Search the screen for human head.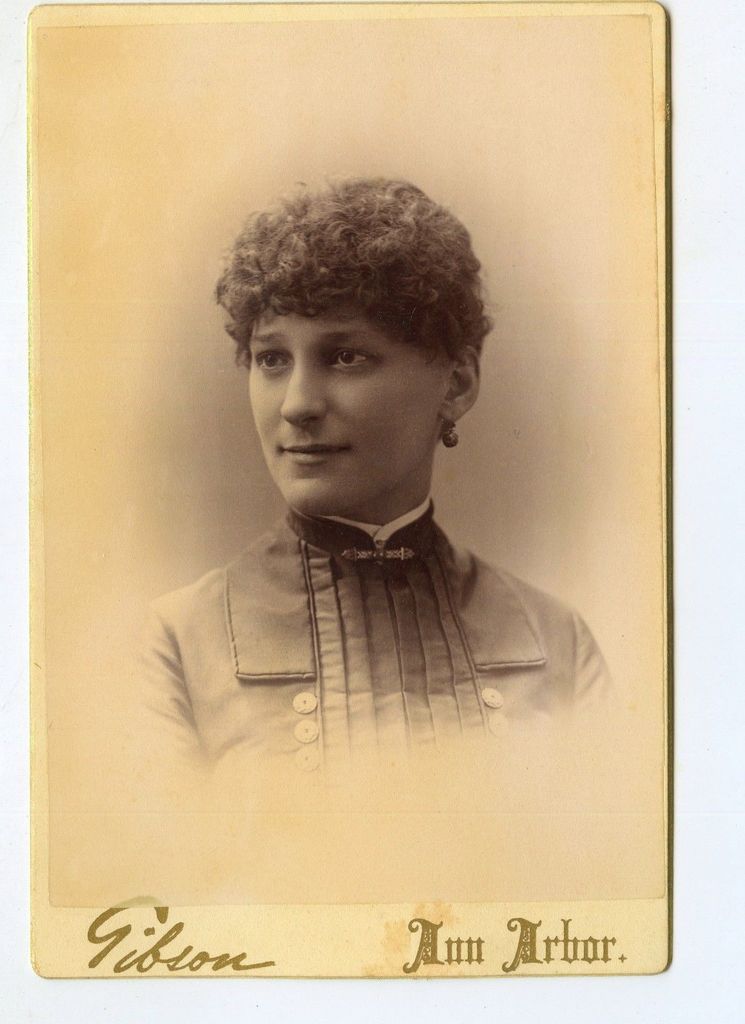
Found at 214 161 479 452.
